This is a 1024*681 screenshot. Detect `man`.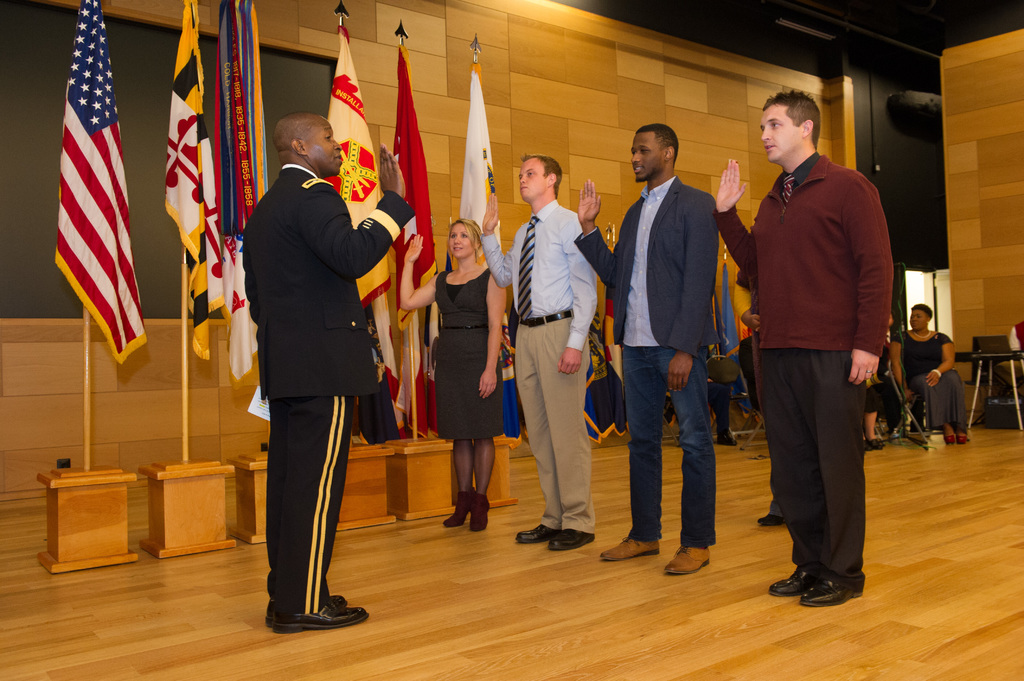
bbox=(734, 89, 911, 603).
